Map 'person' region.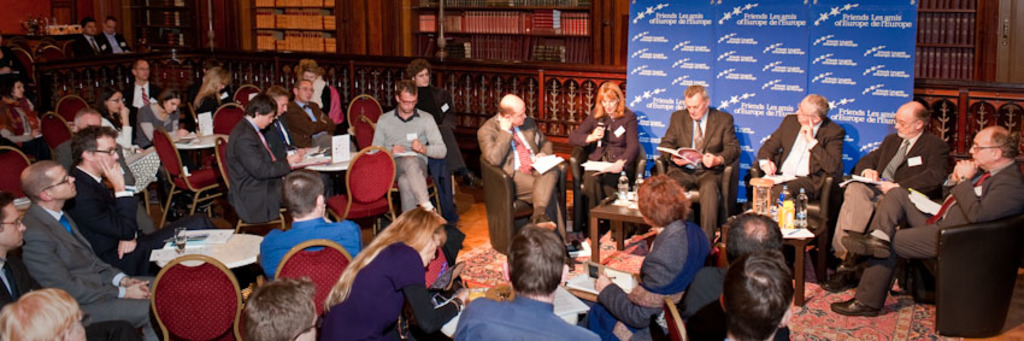
Mapped to pyautogui.locateOnScreen(453, 222, 606, 340).
